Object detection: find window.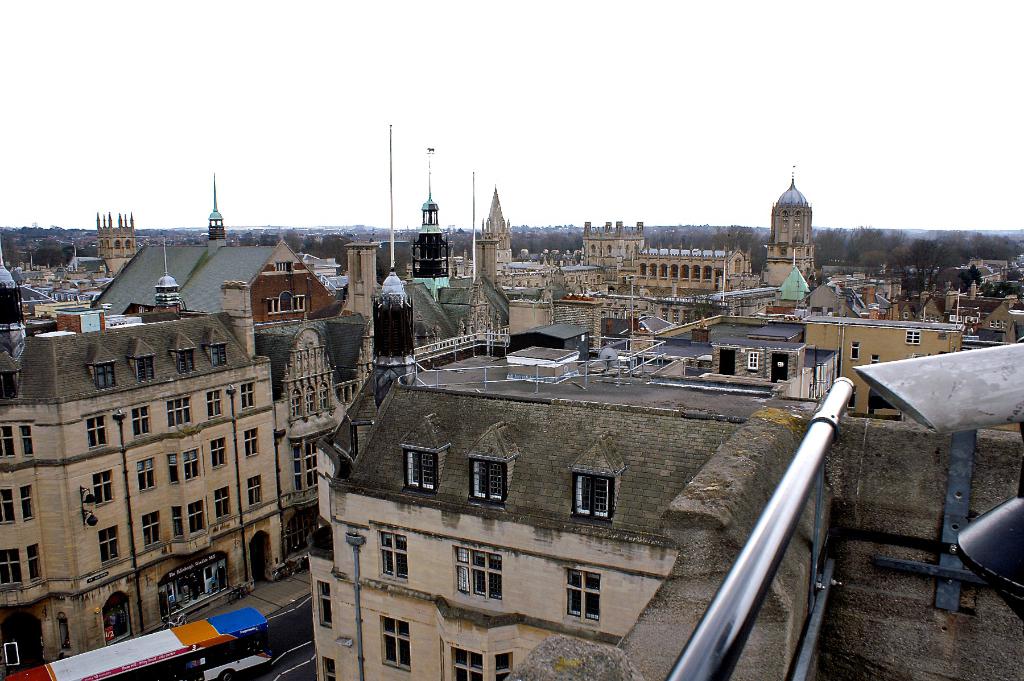
[683,309,692,328].
